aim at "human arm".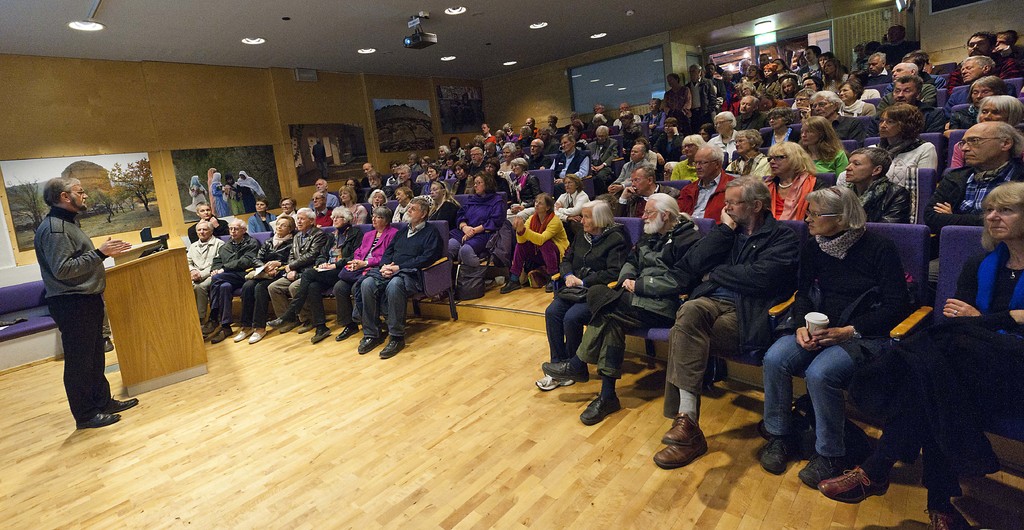
Aimed at box=[934, 197, 955, 214].
